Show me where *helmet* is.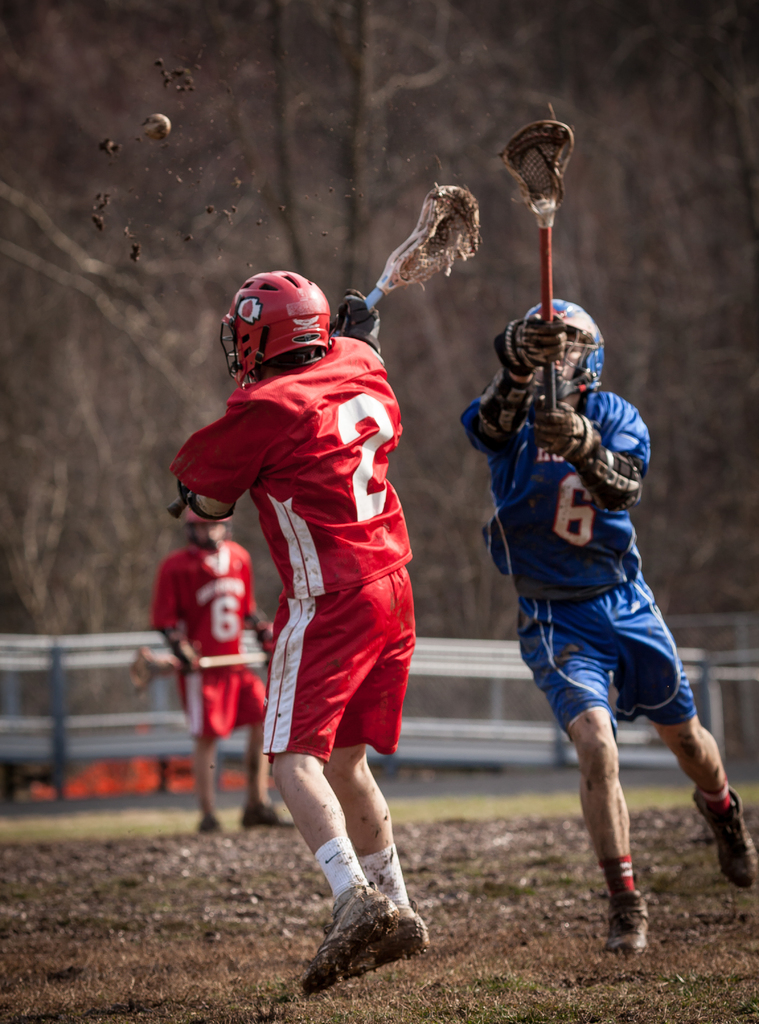
*helmet* is at (left=521, top=295, right=598, bottom=400).
